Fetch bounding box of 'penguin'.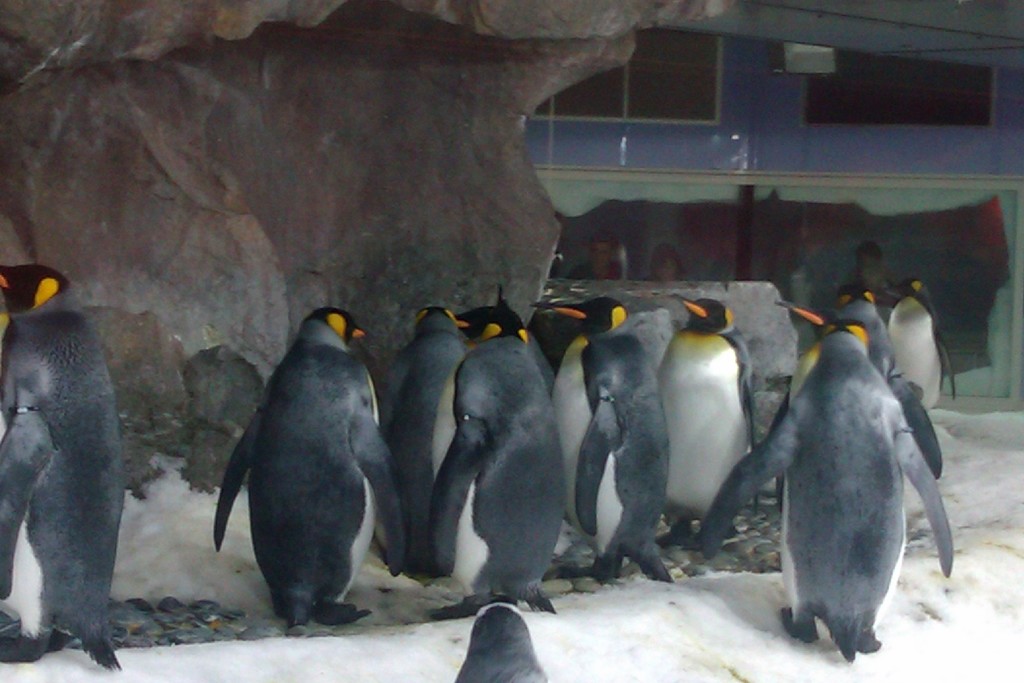
Bbox: 554 293 677 583.
